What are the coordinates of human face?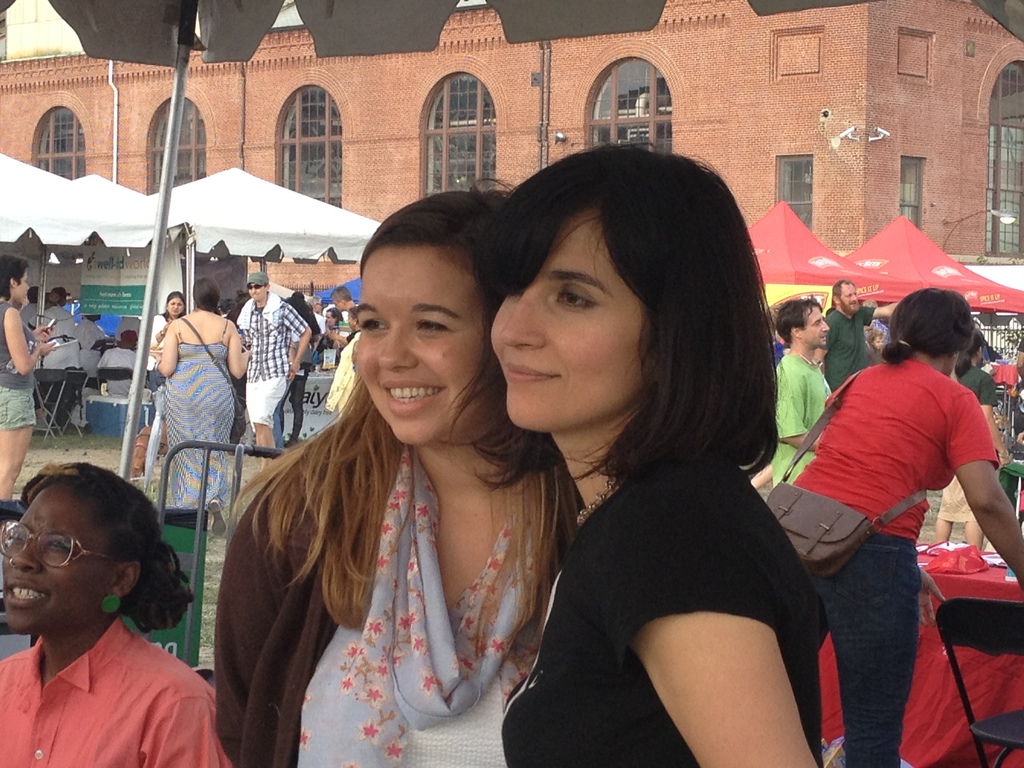
x1=832 y1=284 x2=861 y2=317.
